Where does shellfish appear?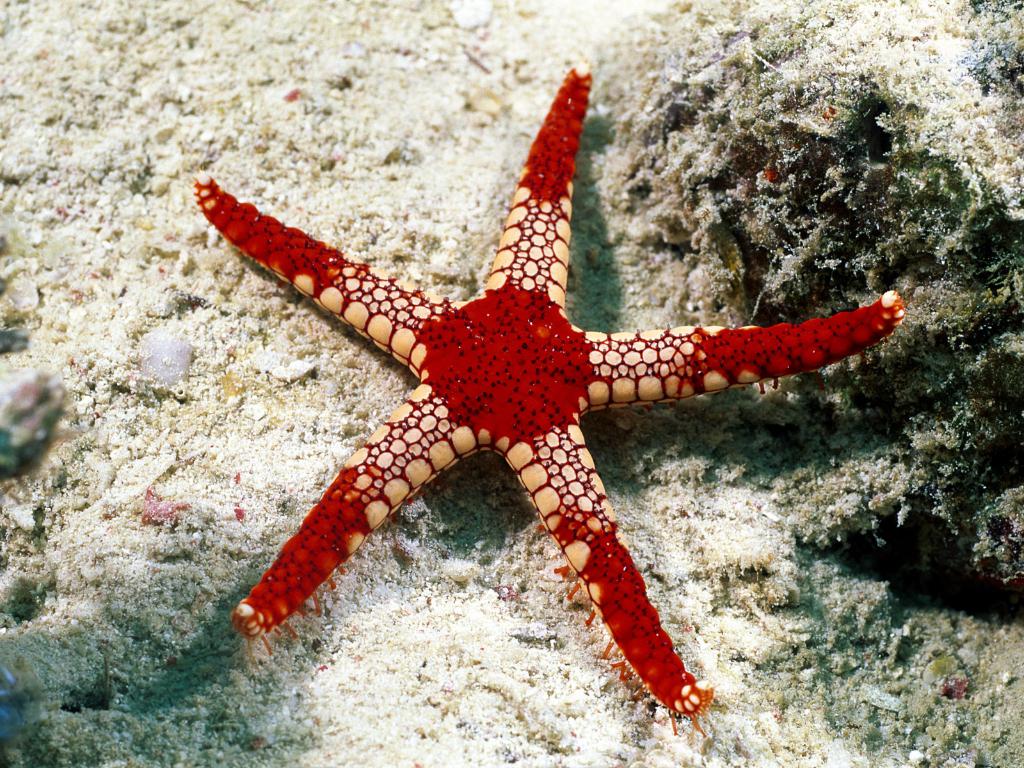
Appears at box=[193, 58, 907, 723].
